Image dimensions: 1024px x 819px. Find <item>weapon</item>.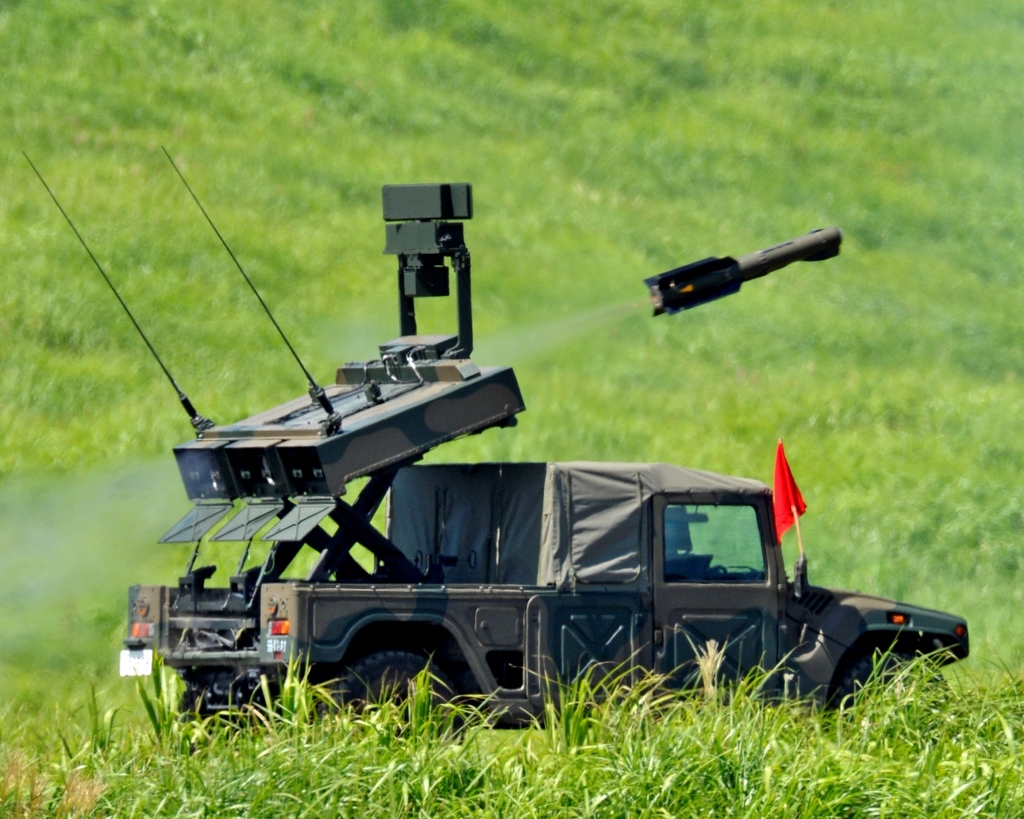
<box>142,178,537,543</box>.
